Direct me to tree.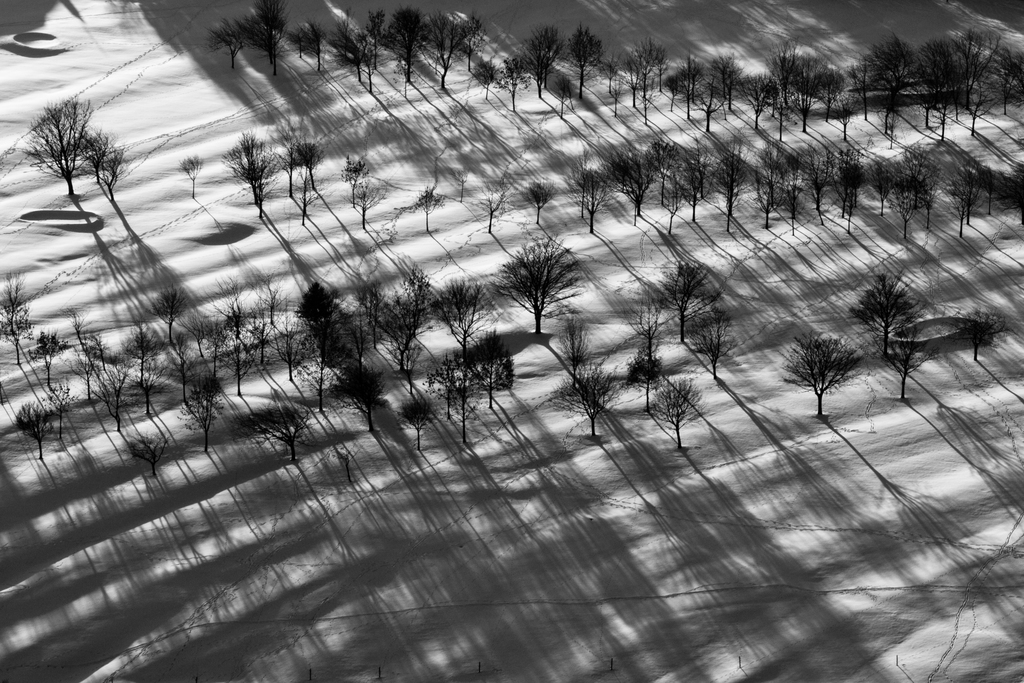
Direction: BBox(555, 300, 596, 363).
